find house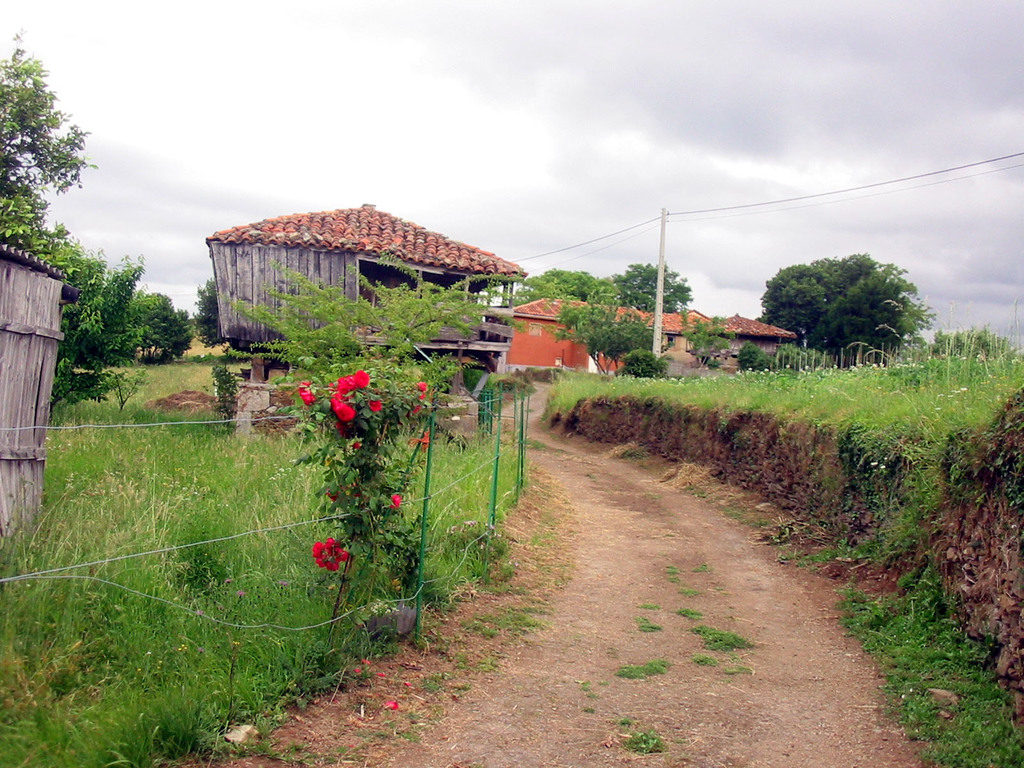
(left=579, top=302, right=665, bottom=385)
